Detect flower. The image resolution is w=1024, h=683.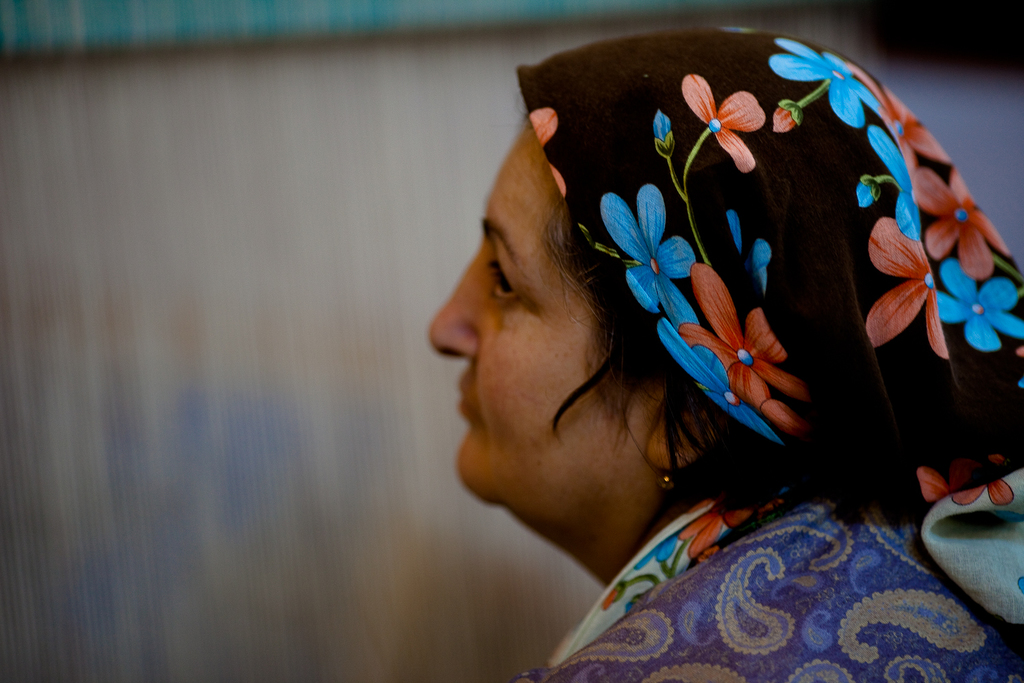
pyautogui.locateOnScreen(915, 458, 982, 505).
